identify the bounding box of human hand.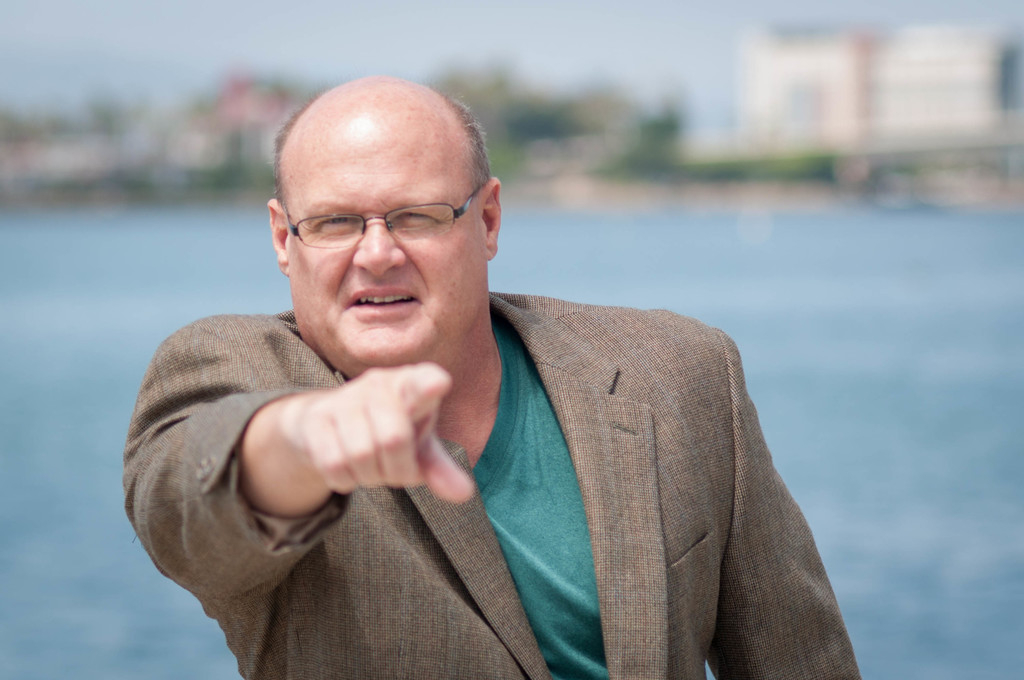
<region>214, 366, 465, 532</region>.
